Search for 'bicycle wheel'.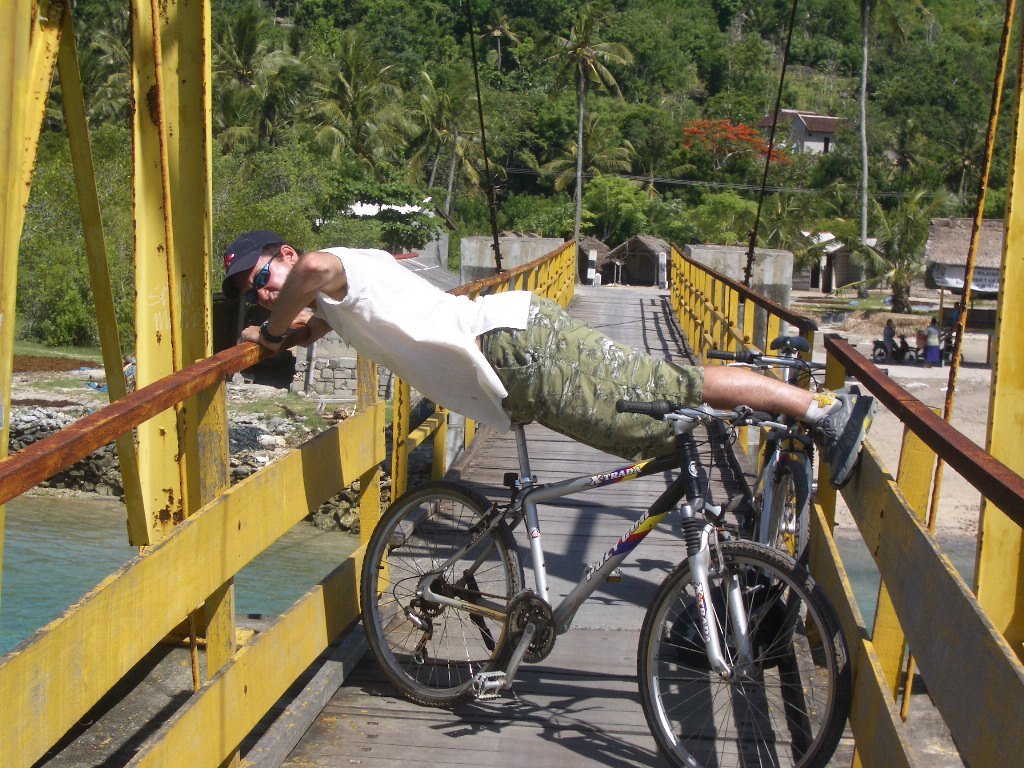
Found at select_region(756, 459, 813, 659).
